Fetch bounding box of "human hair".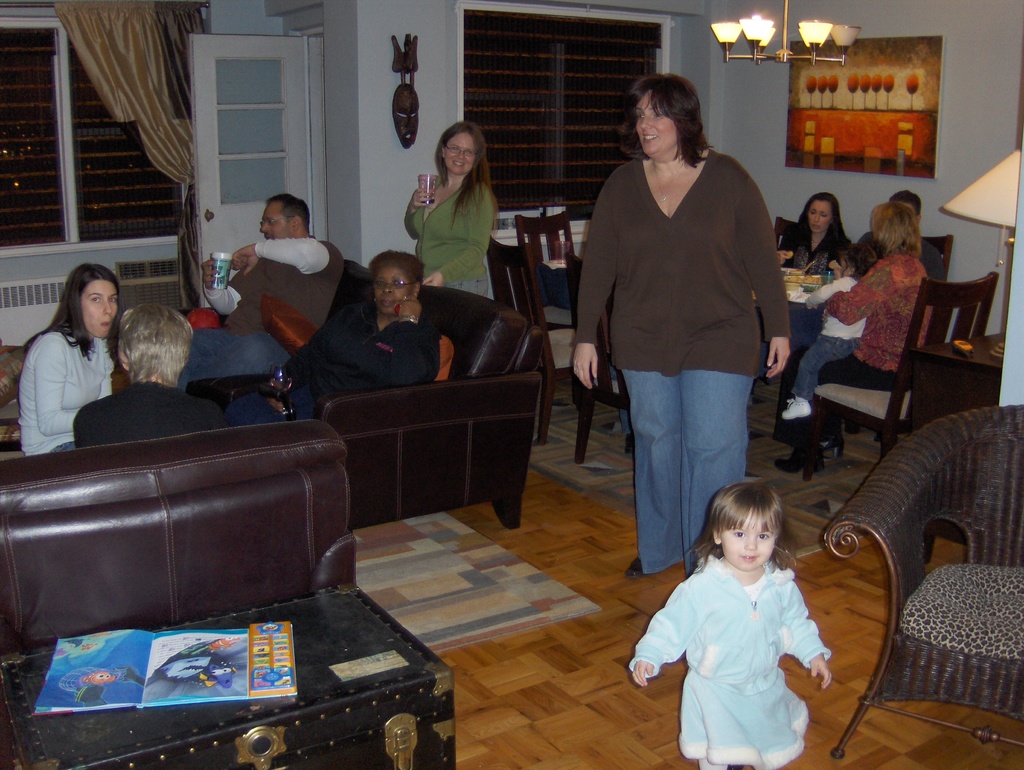
Bbox: 789:189:856:248.
